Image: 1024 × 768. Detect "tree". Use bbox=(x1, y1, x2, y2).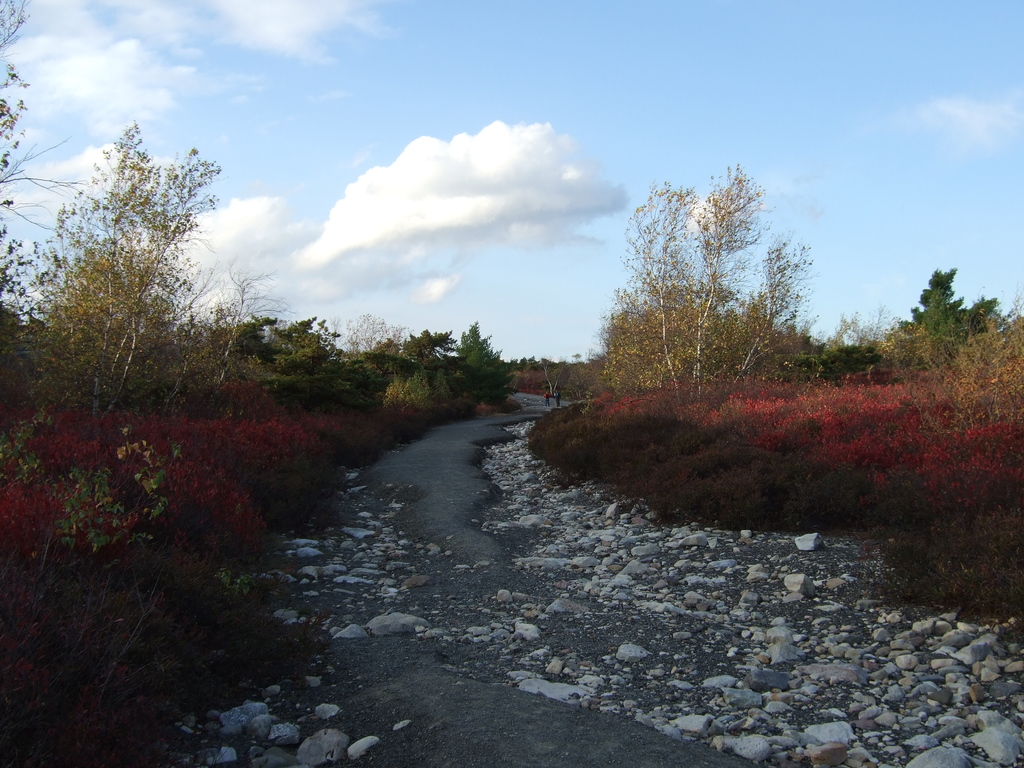
bbox=(289, 309, 515, 420).
